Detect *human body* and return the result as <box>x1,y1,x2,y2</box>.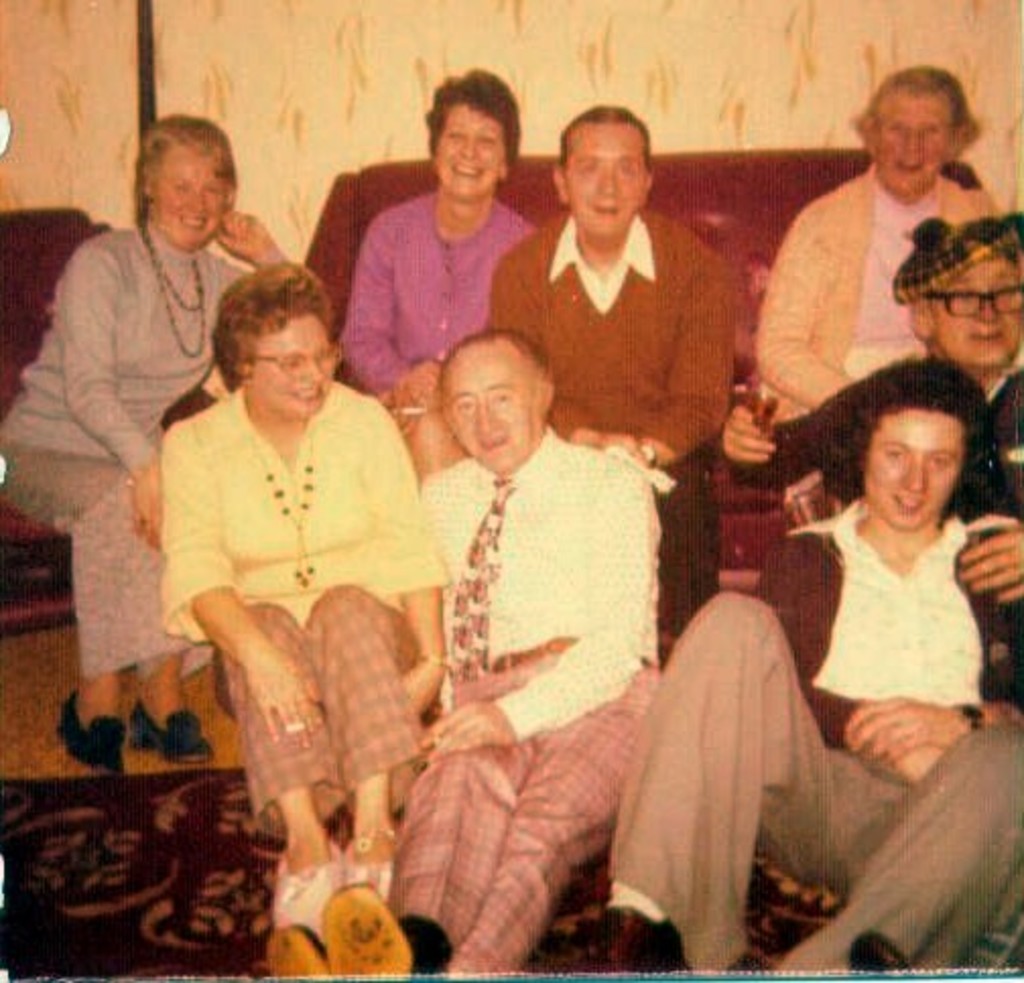
<box>0,207,297,778</box>.
